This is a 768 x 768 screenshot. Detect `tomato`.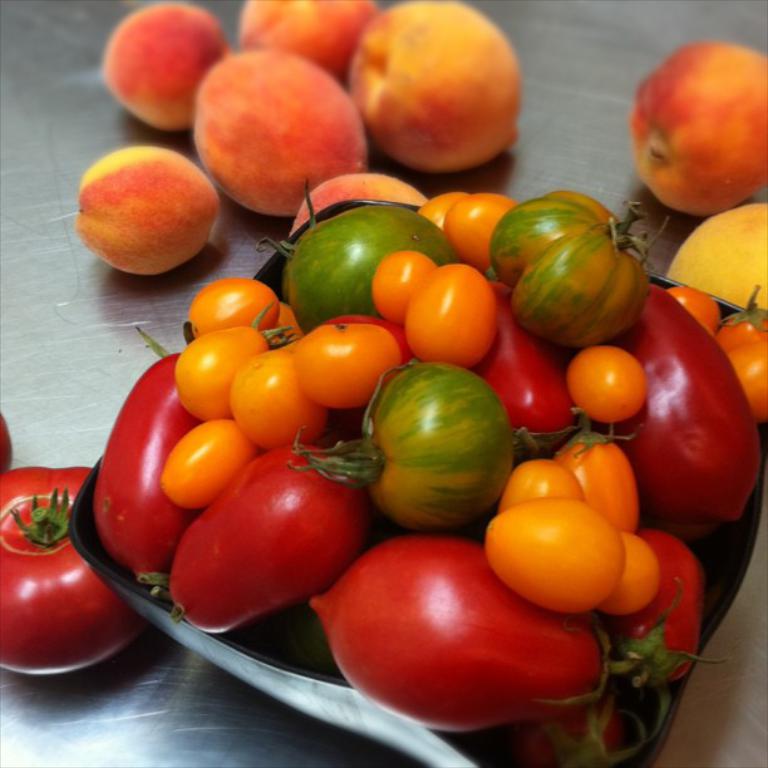
bbox=(181, 275, 279, 343).
